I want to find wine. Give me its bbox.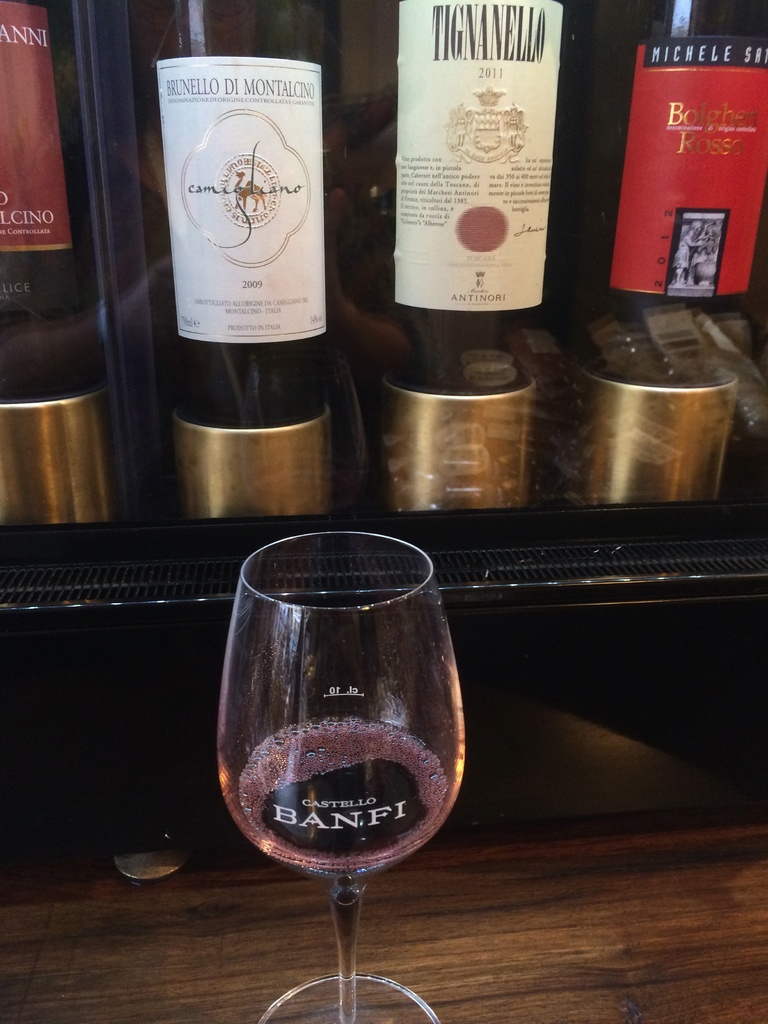
region(126, 0, 322, 438).
